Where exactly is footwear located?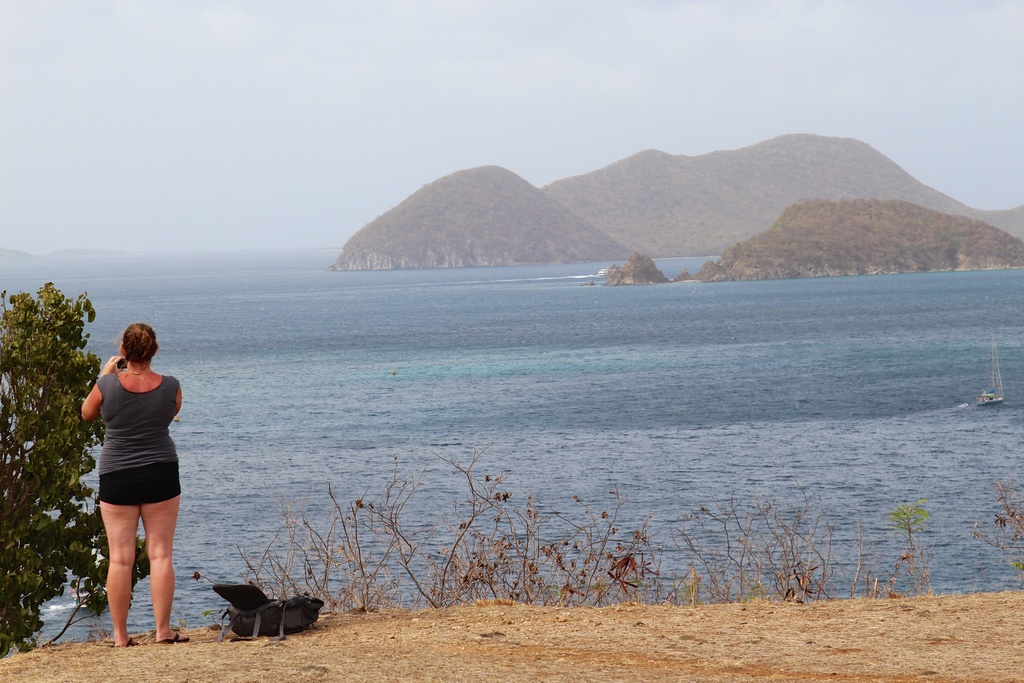
Its bounding box is x1=154 y1=632 x2=189 y2=644.
